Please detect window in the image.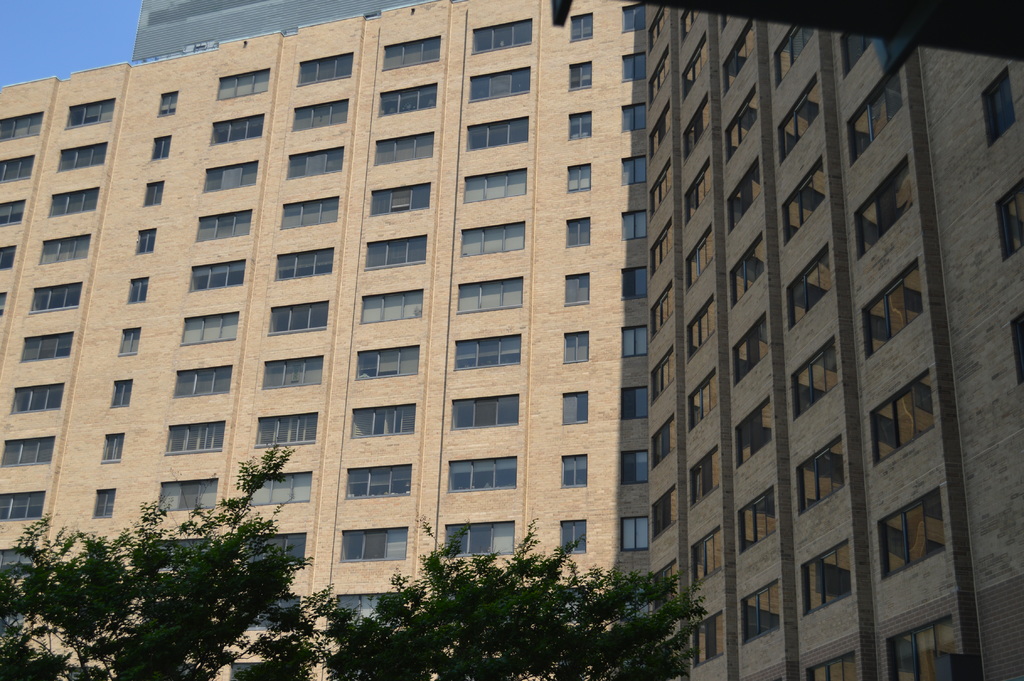
x1=0 y1=245 x2=17 y2=267.
